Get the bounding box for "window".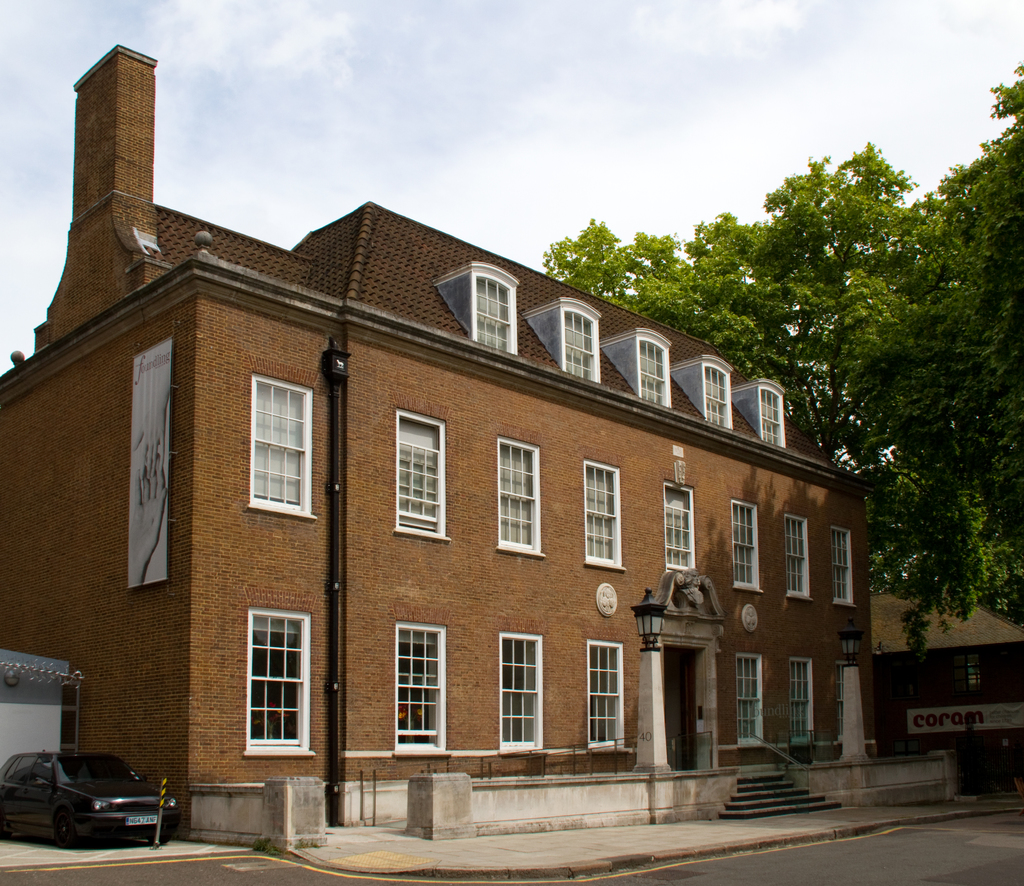
500/634/546/756.
